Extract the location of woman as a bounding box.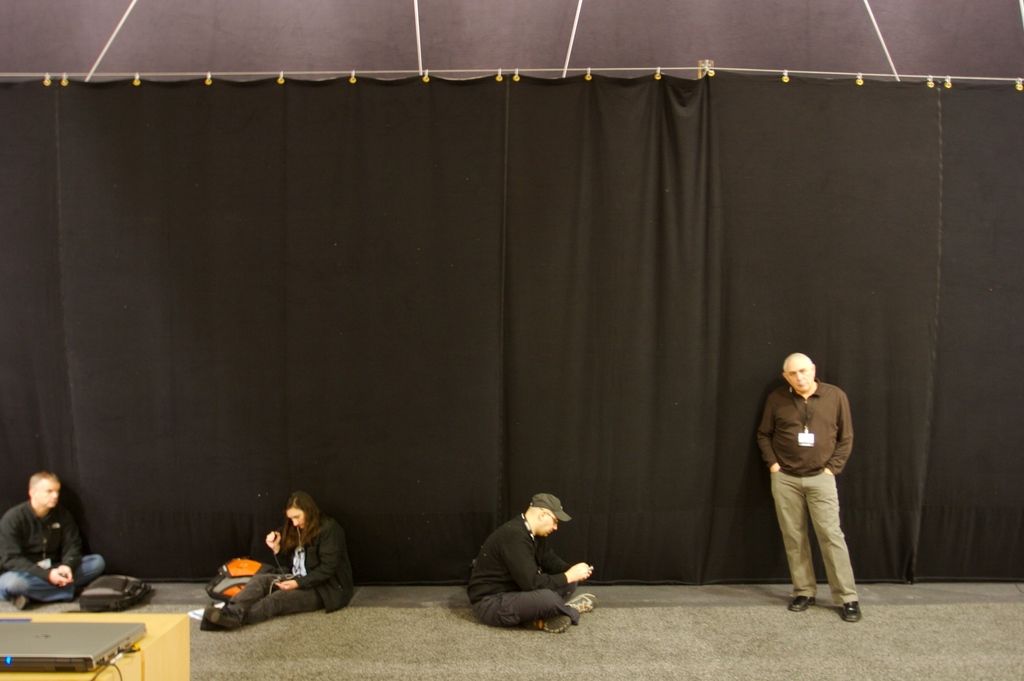
200/488/358/629.
